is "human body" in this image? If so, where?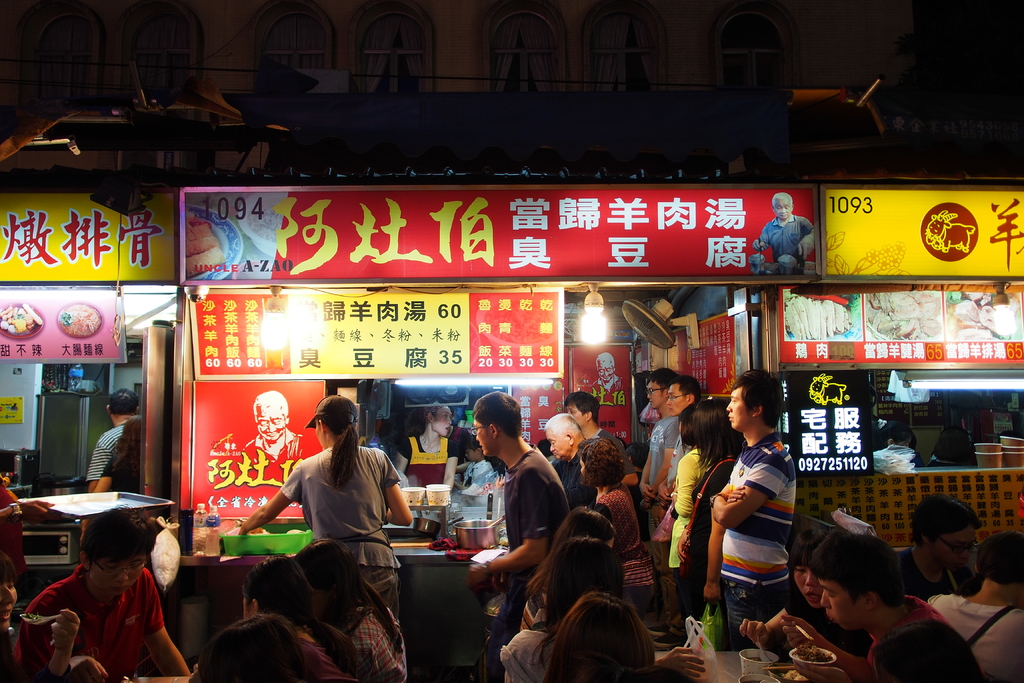
Yes, at (left=929, top=593, right=1023, bottom=682).
